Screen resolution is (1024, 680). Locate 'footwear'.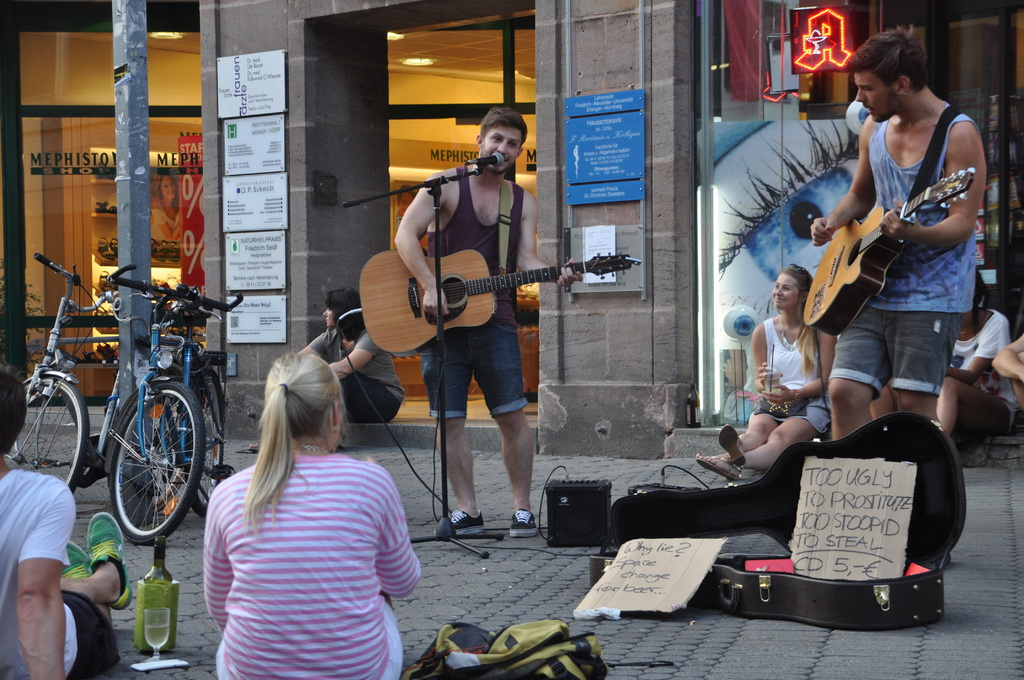
rect(715, 428, 748, 467).
